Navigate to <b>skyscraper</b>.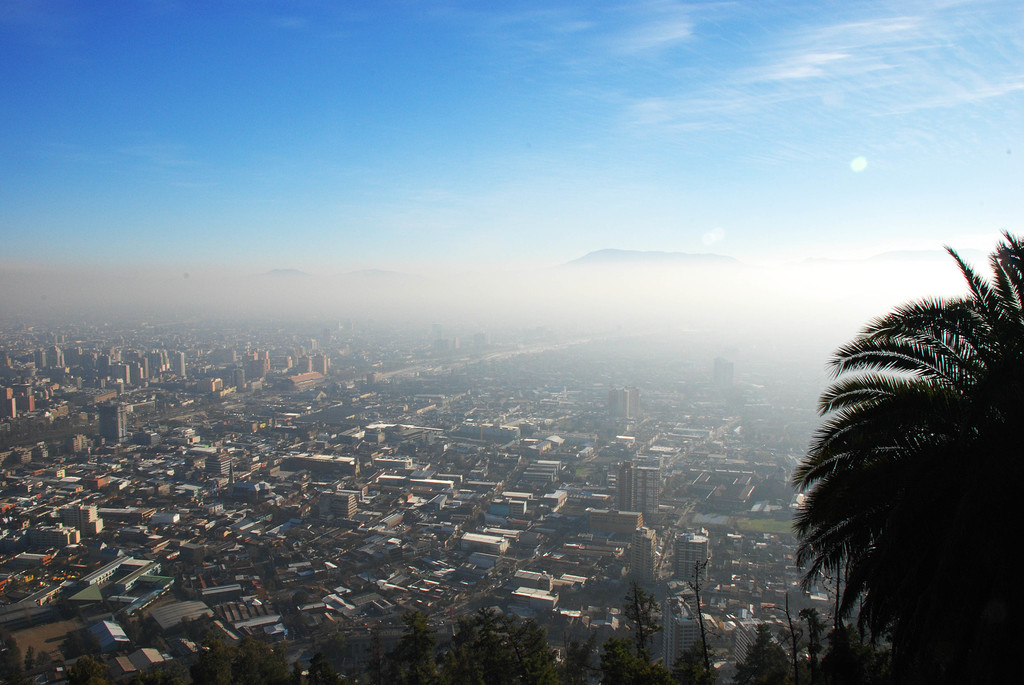
Navigation target: detection(174, 351, 185, 377).
